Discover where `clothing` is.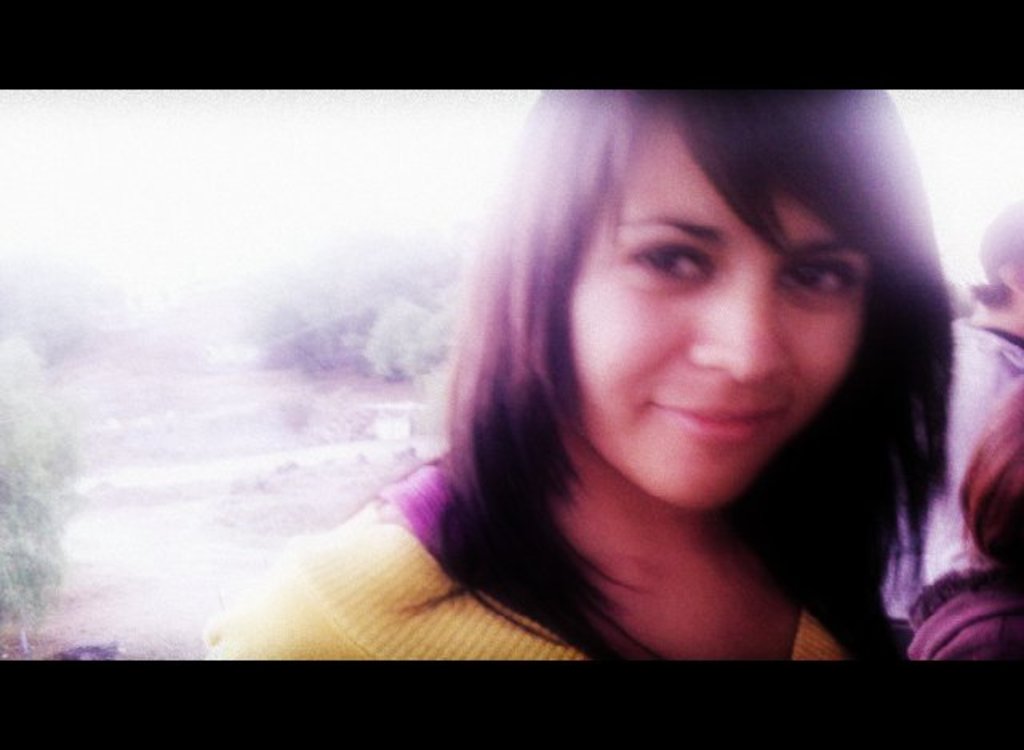
Discovered at bbox=(901, 571, 1022, 668).
